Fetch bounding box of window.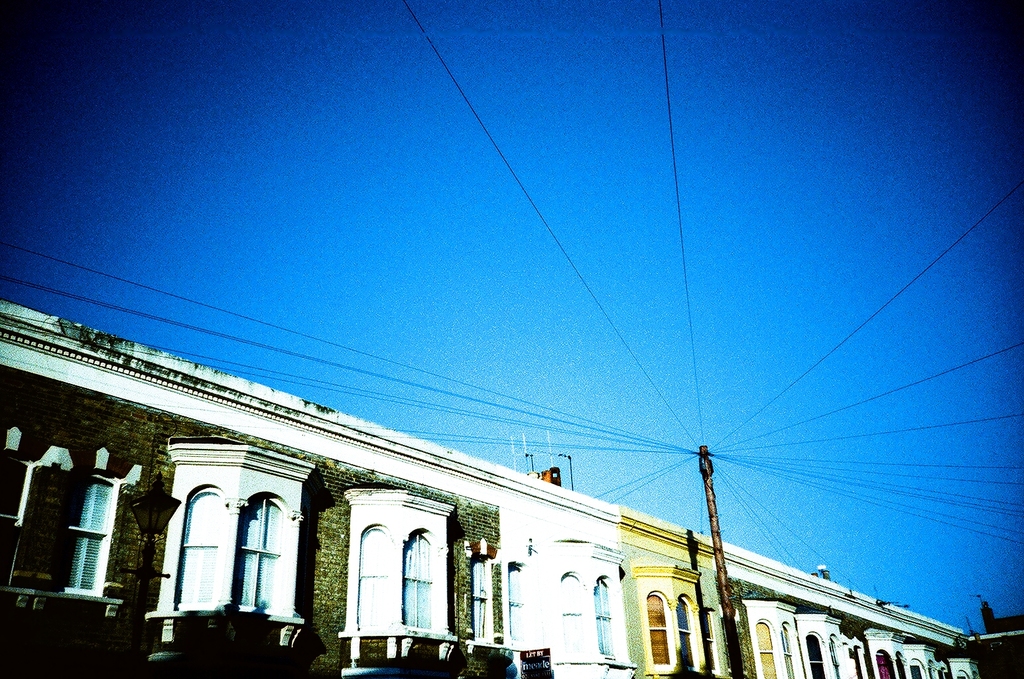
Bbox: {"left": 12, "top": 464, "right": 92, "bottom": 586}.
